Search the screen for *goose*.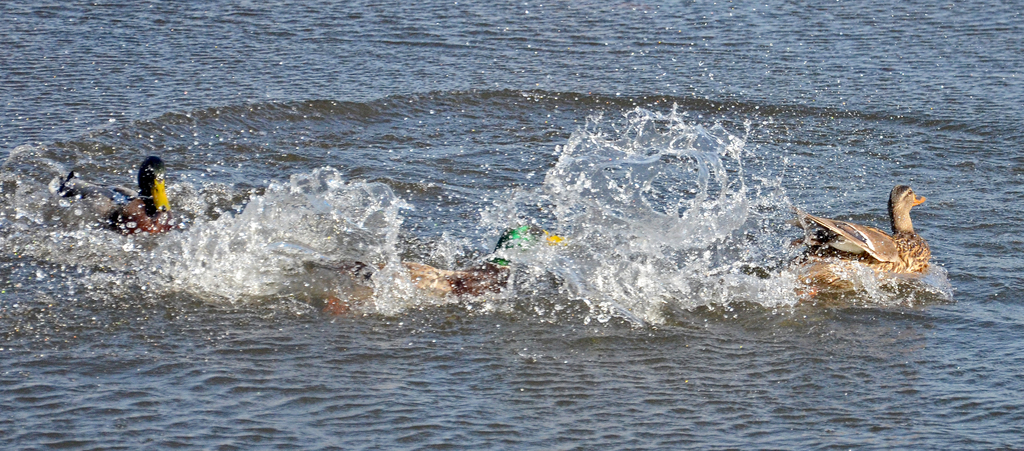
Found at 56/158/180/247.
